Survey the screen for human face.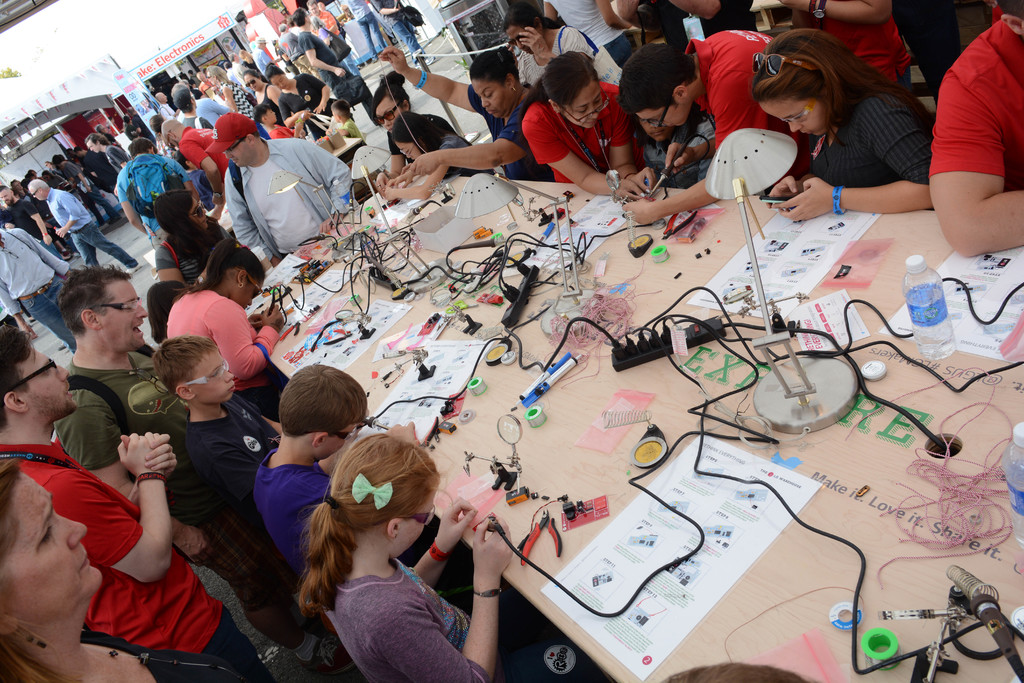
Survey found: 100,274,146,348.
